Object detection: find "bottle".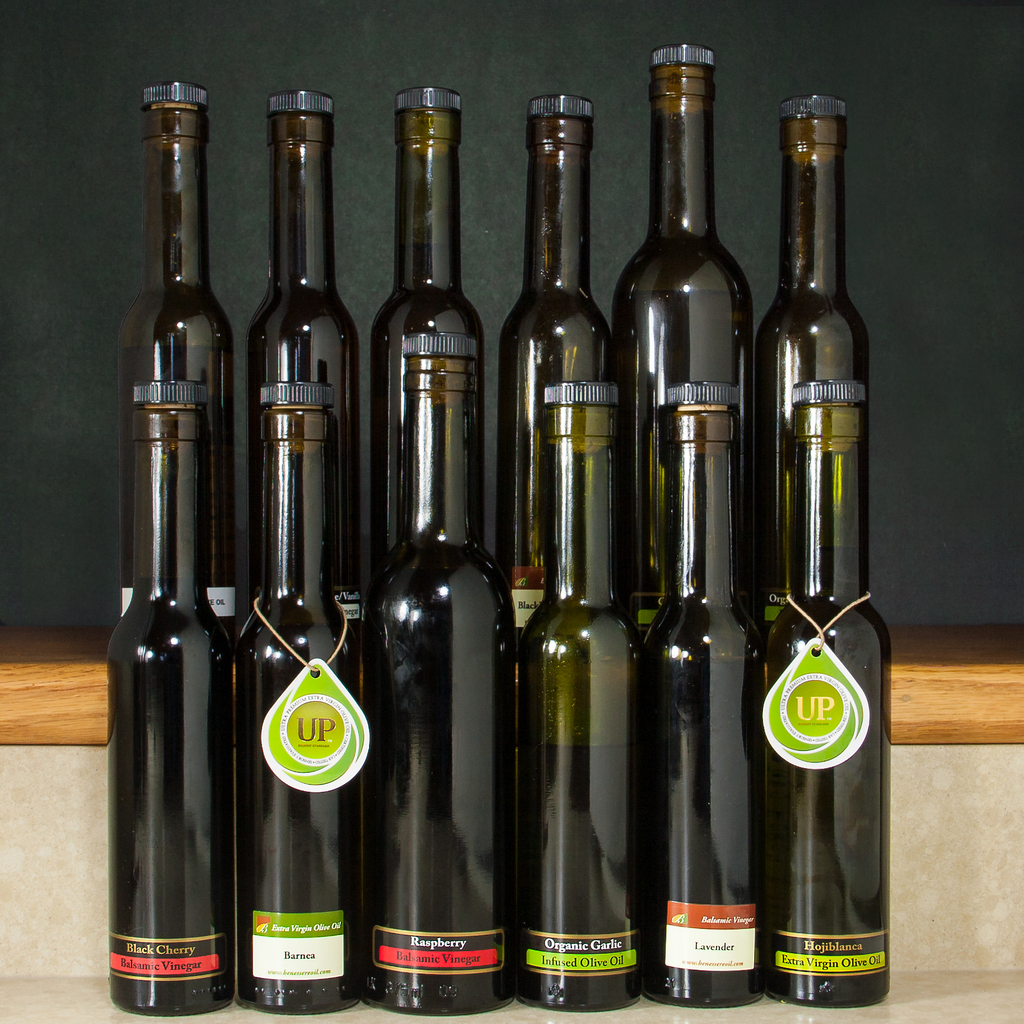
detection(116, 80, 242, 647).
